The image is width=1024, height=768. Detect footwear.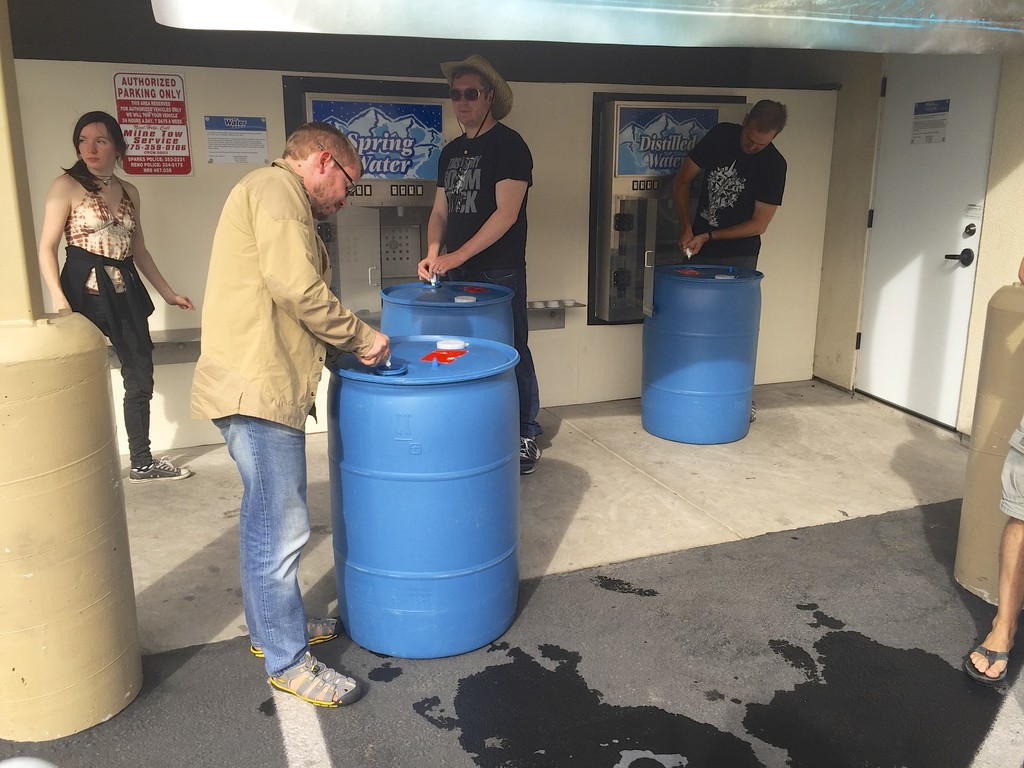
Detection: rect(961, 632, 1018, 687).
